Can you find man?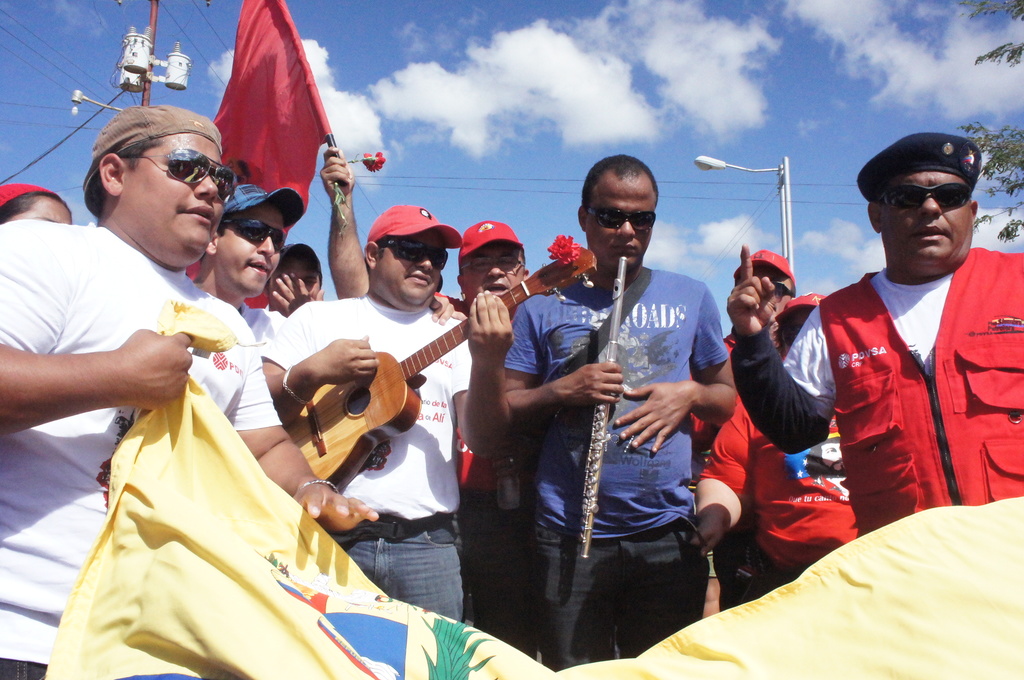
Yes, bounding box: 261, 204, 511, 624.
